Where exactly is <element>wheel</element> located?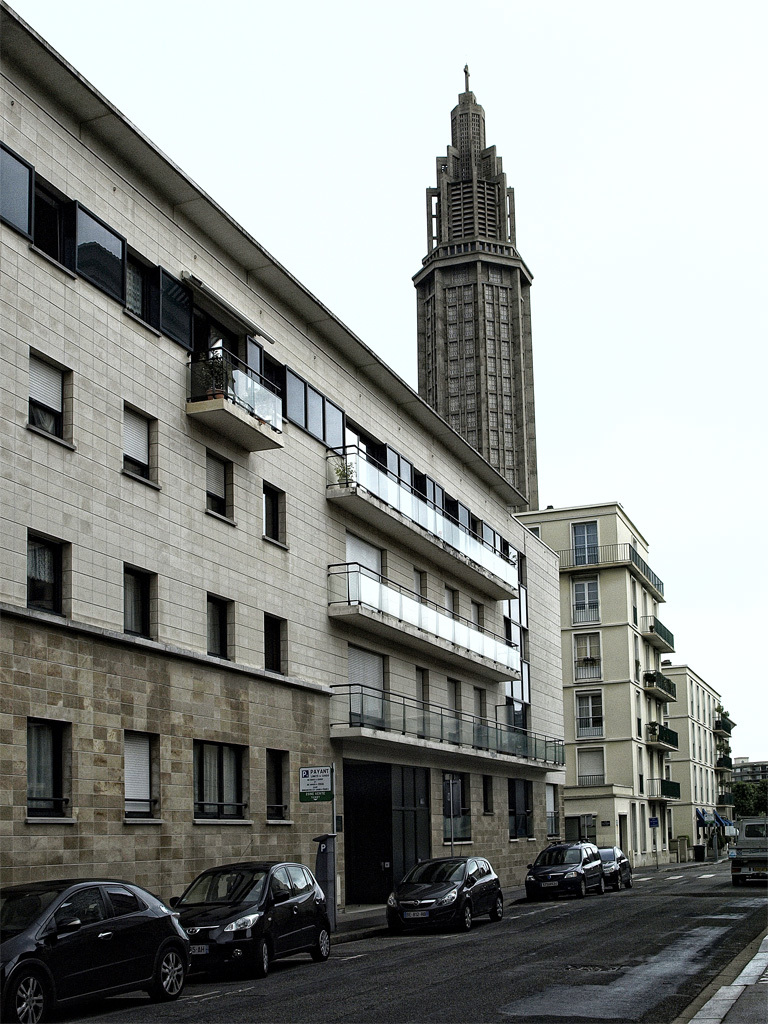
Its bounding box is bbox(596, 876, 607, 894).
